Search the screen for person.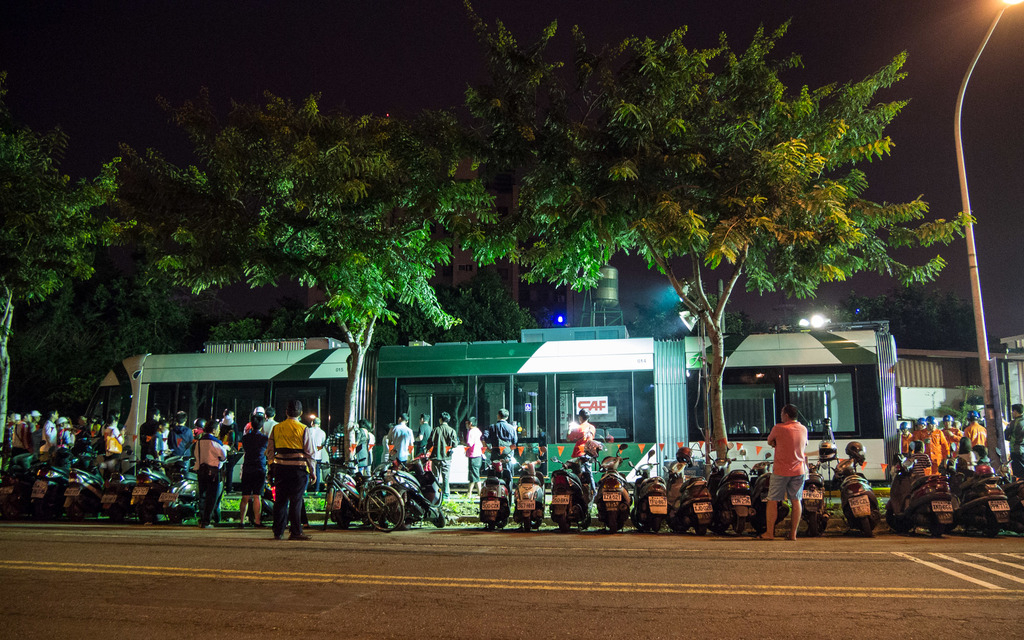
Found at 483,406,516,497.
